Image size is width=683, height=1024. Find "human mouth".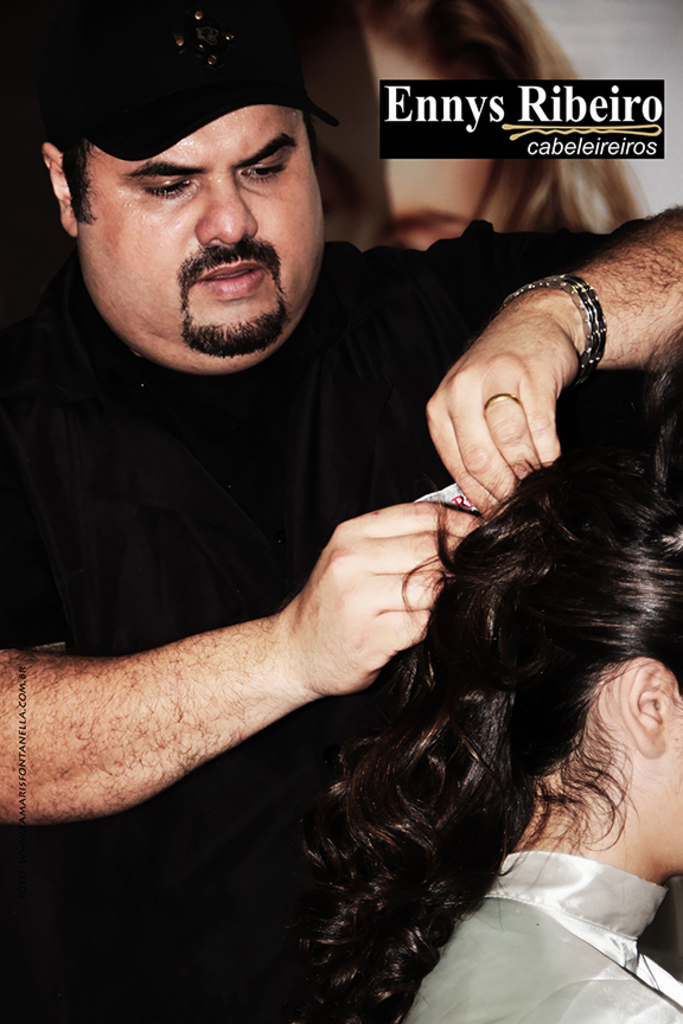
(left=192, top=249, right=269, bottom=305).
